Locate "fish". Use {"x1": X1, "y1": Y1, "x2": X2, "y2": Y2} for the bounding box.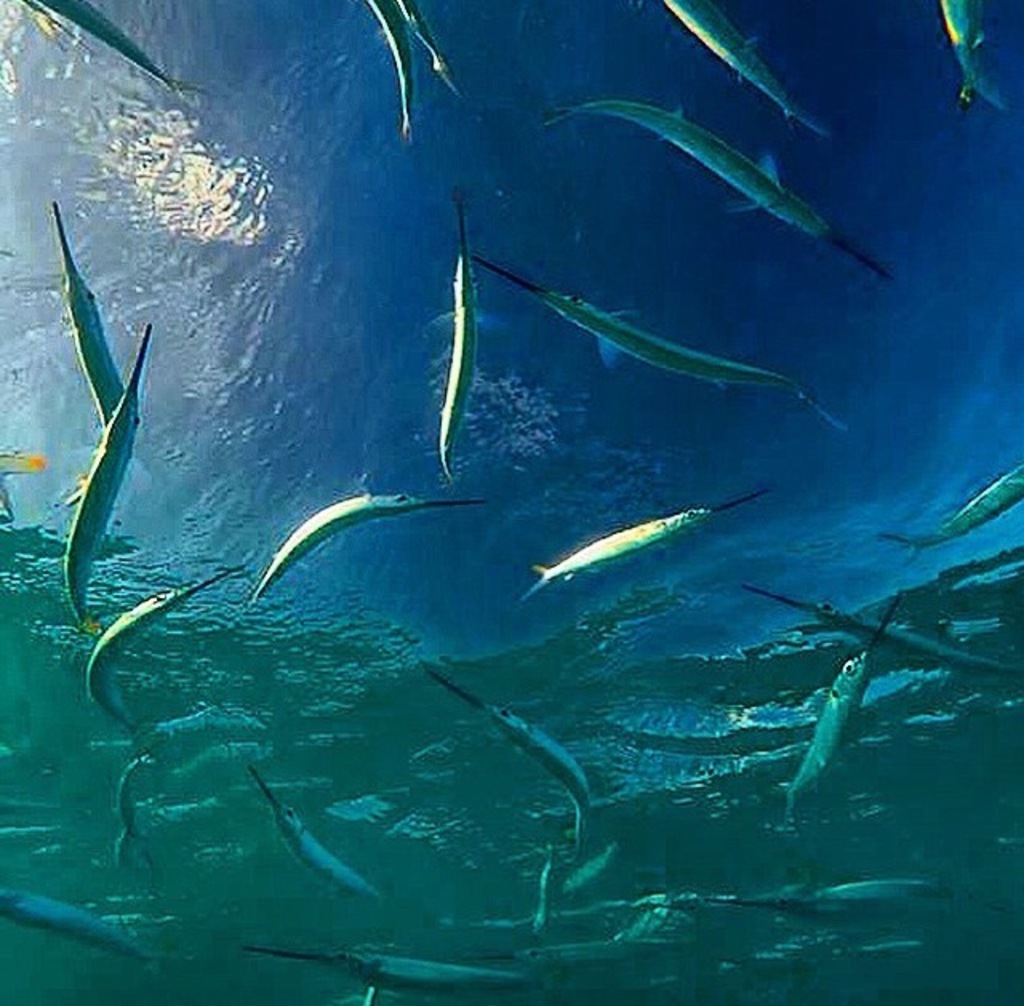
{"x1": 53, "y1": 195, "x2": 126, "y2": 438}.
